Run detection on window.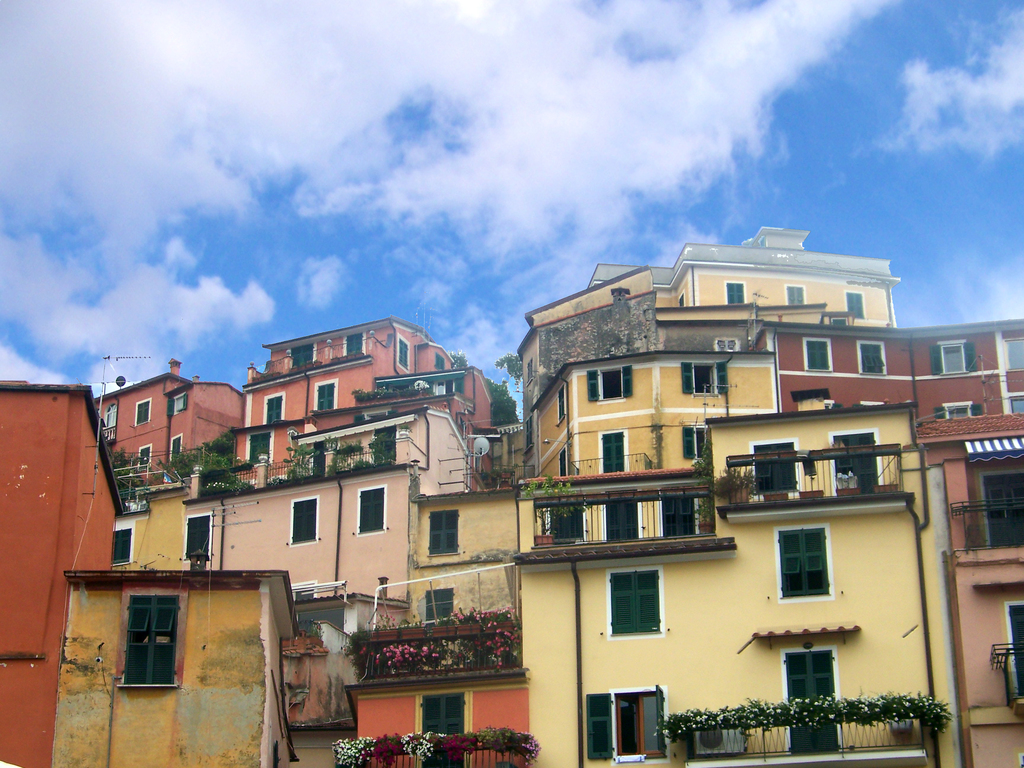
Result: 588/367/634/402.
